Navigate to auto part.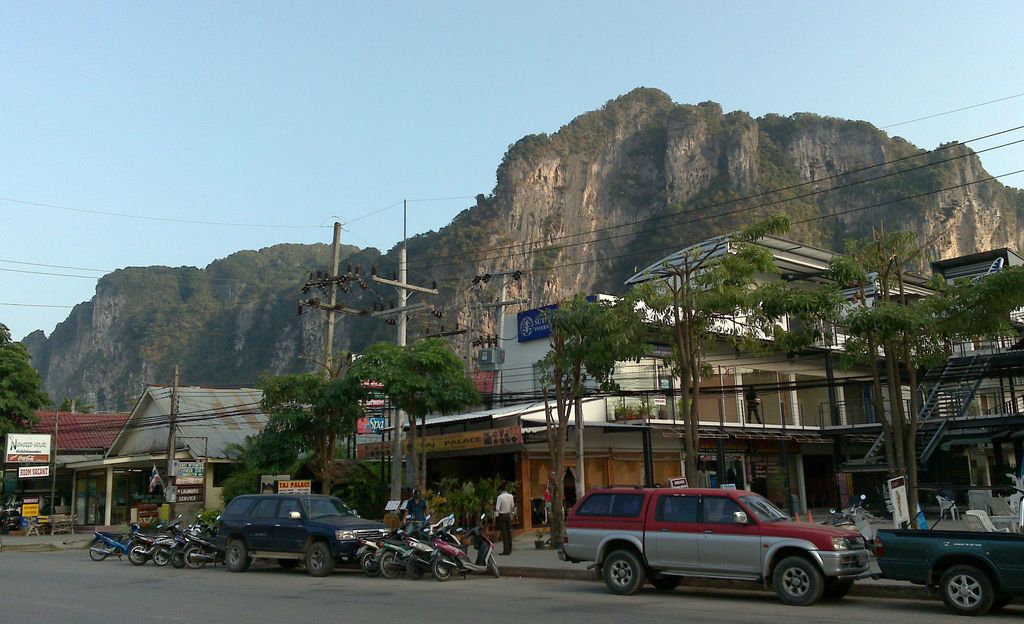
Navigation target: crop(223, 541, 242, 575).
